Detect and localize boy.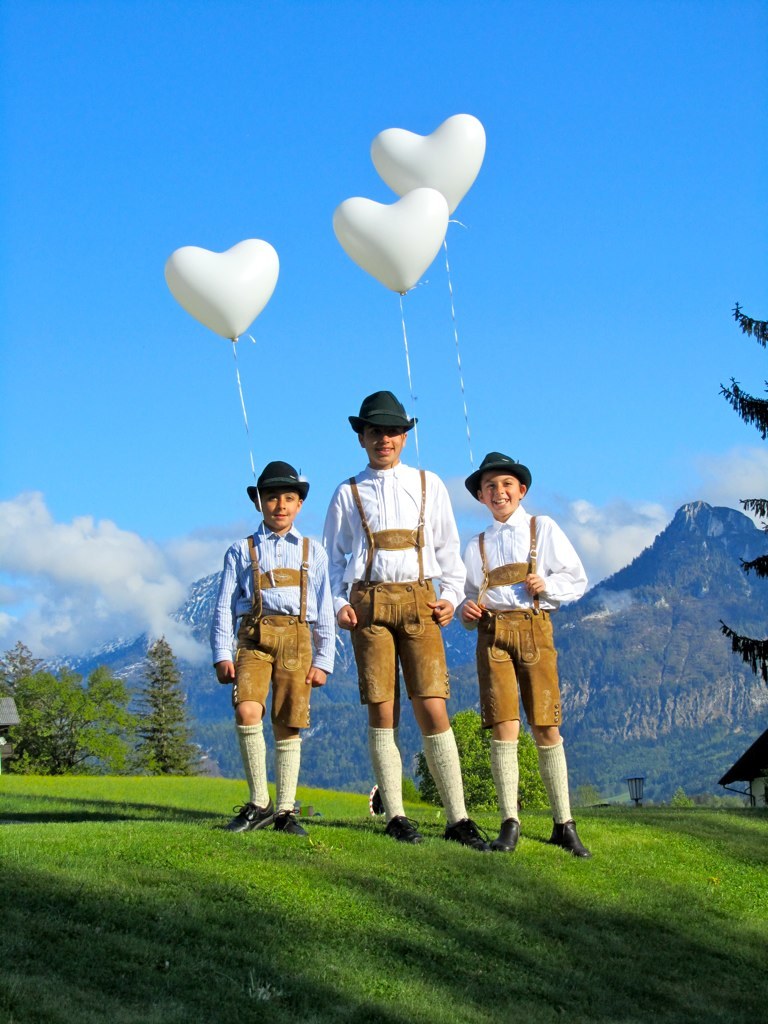
Localized at [330,393,487,853].
